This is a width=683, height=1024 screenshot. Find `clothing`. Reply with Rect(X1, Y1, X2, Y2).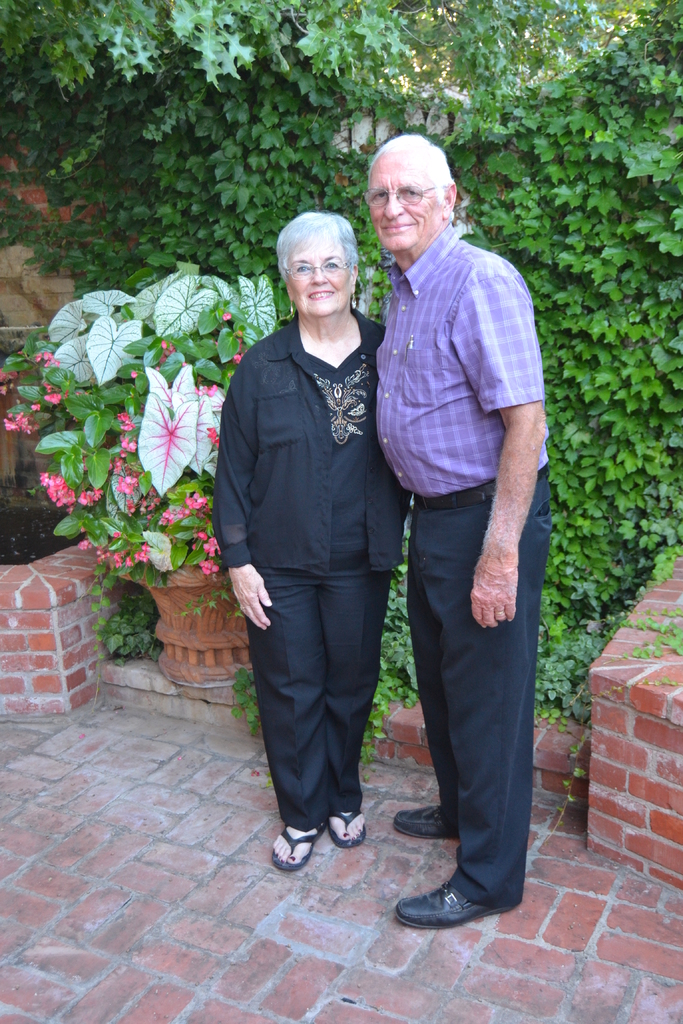
Rect(208, 310, 401, 819).
